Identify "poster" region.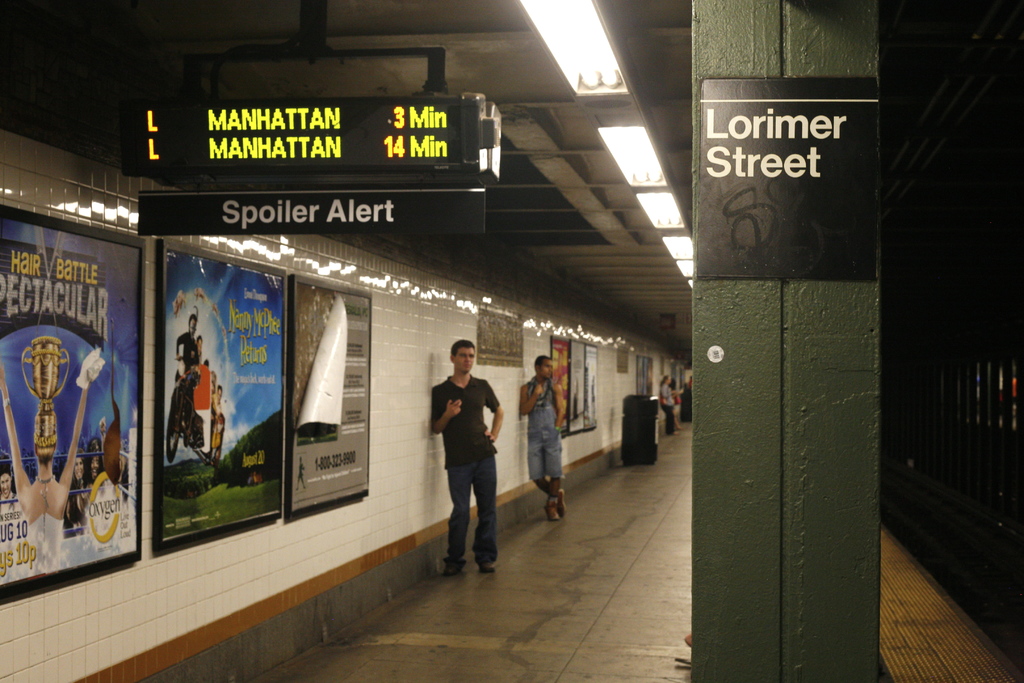
Region: (left=291, top=293, right=369, bottom=510).
